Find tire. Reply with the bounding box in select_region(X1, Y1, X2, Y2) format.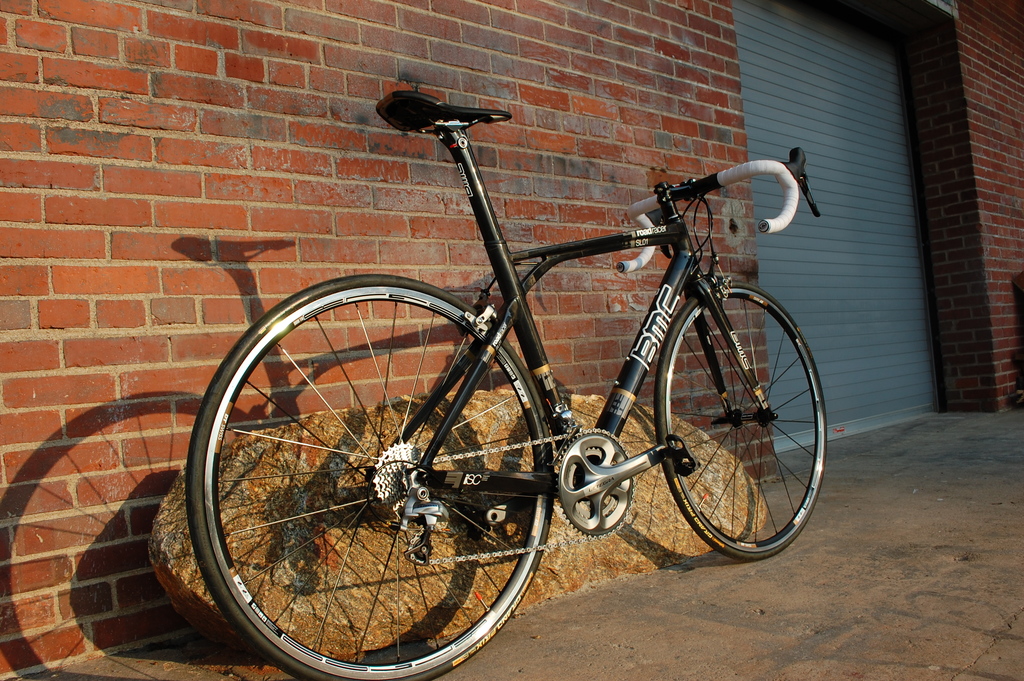
select_region(657, 279, 827, 561).
